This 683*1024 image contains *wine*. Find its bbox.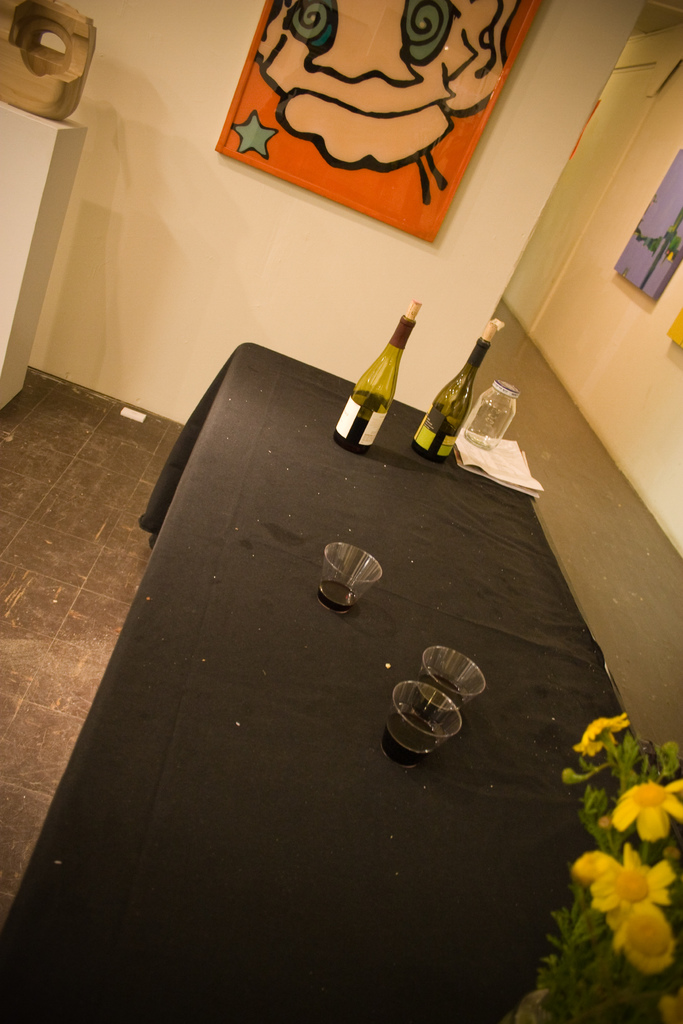
415 676 470 725.
